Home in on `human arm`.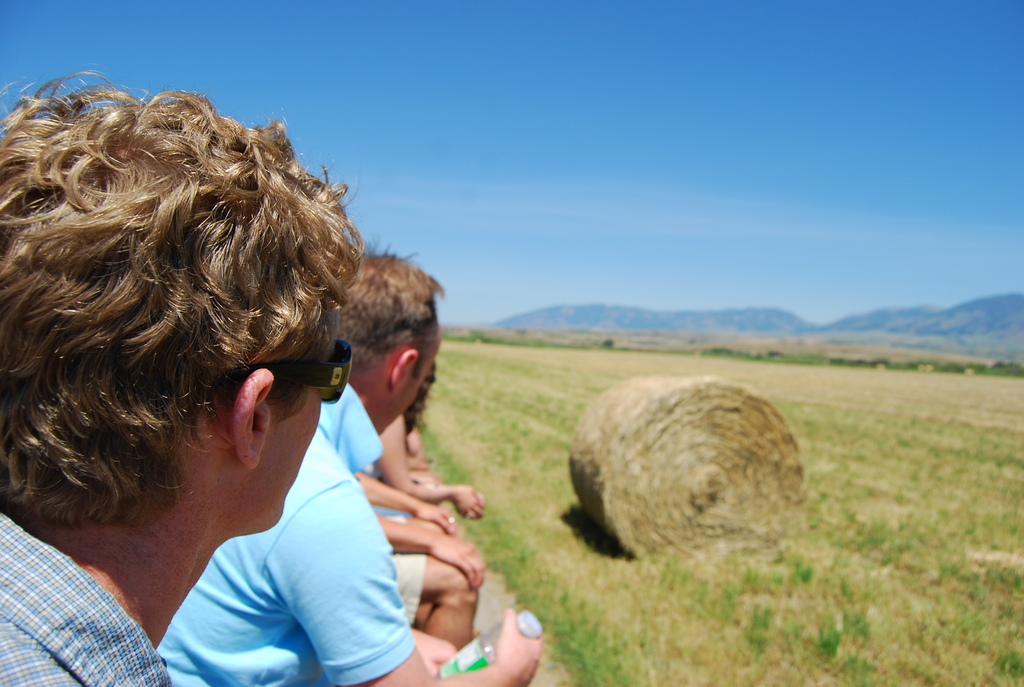
Homed in at 359,469,460,529.
